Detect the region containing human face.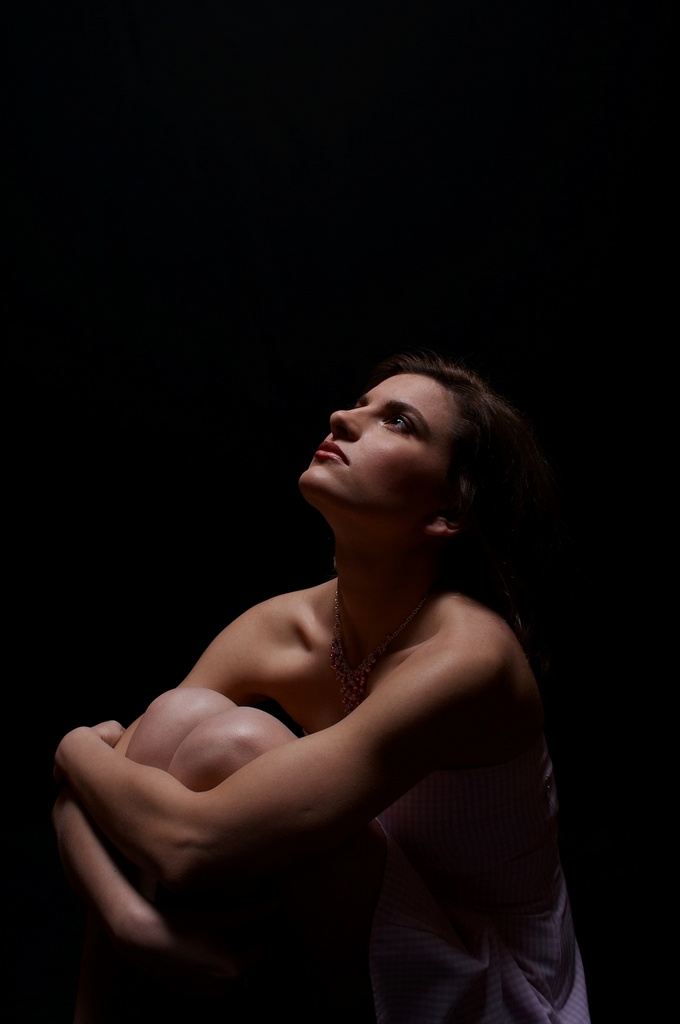
region(298, 375, 447, 504).
